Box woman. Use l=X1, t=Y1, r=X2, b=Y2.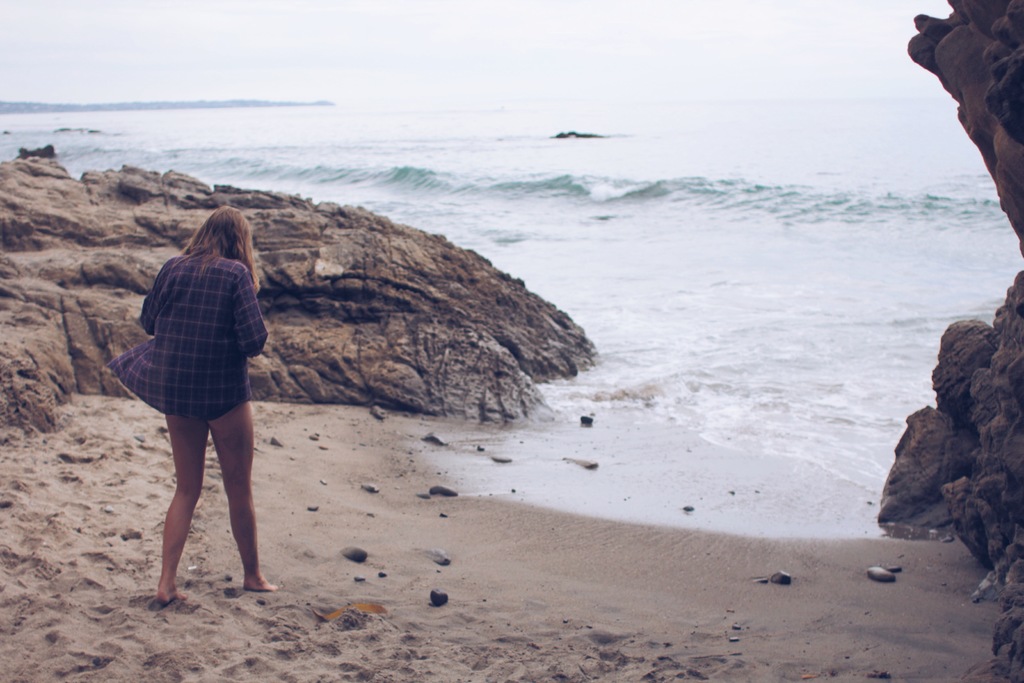
l=115, t=209, r=271, b=603.
